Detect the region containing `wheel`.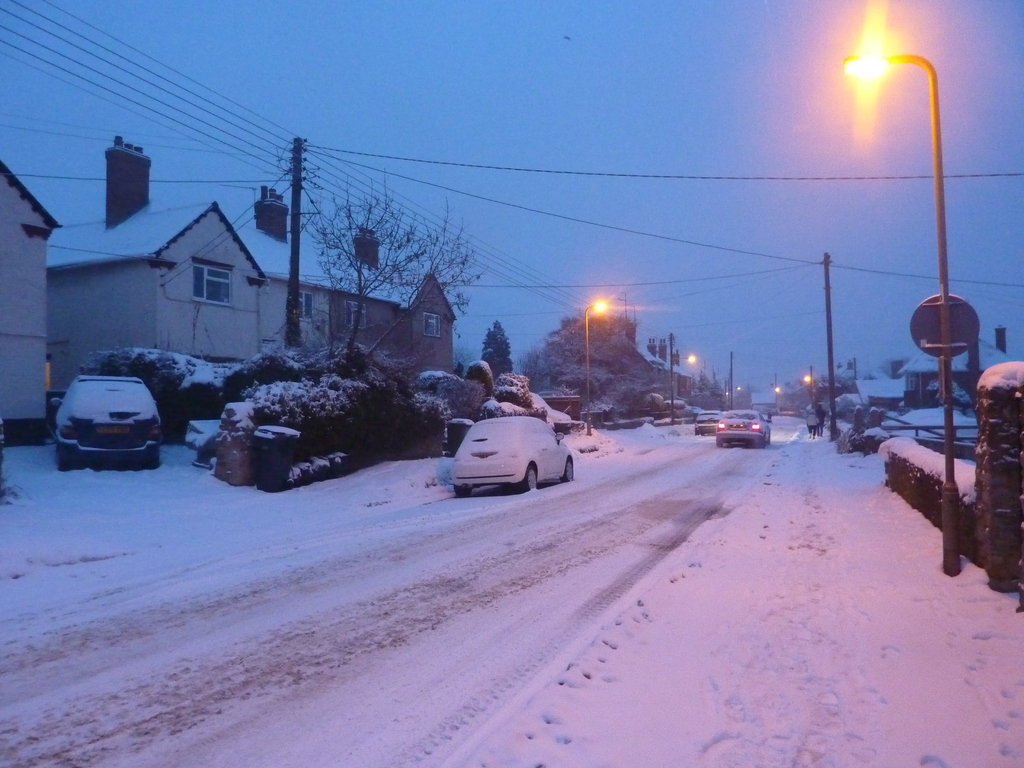
<box>562,456,578,480</box>.
